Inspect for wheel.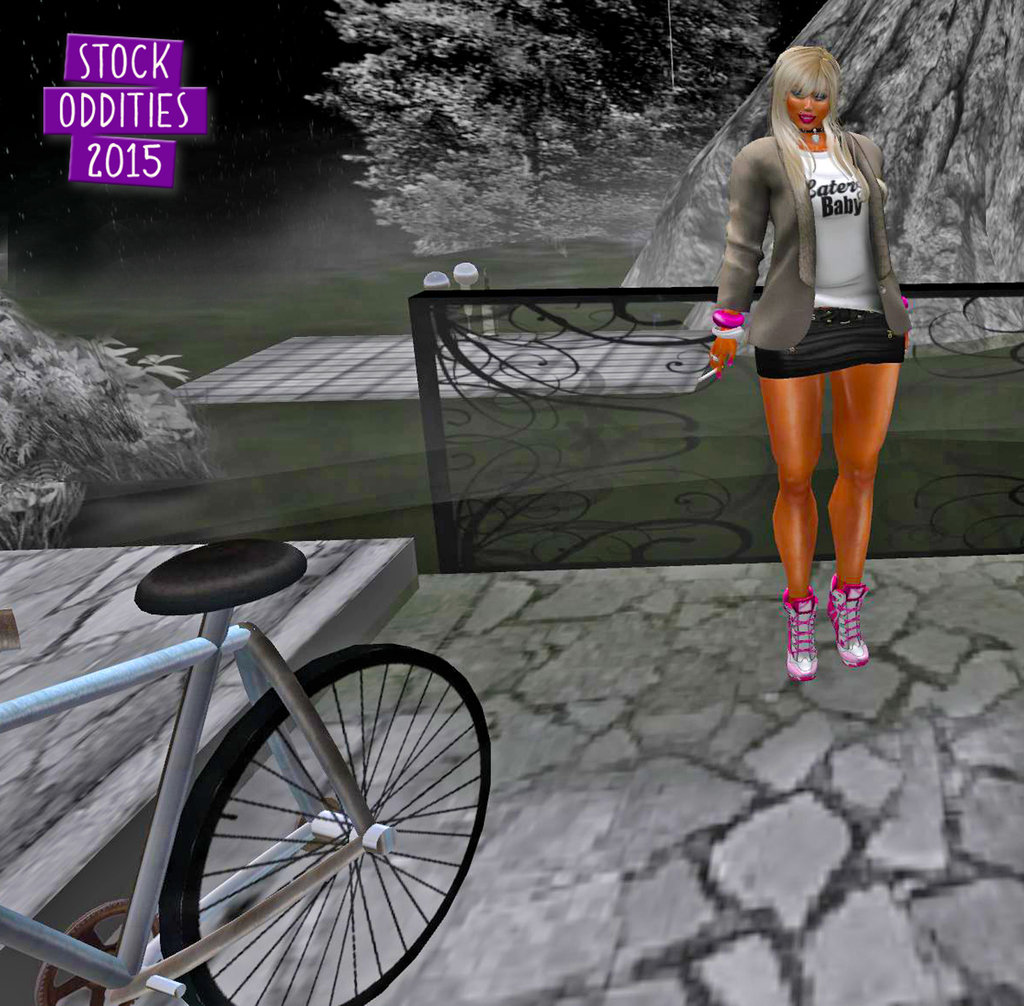
Inspection: 30:902:141:1005.
